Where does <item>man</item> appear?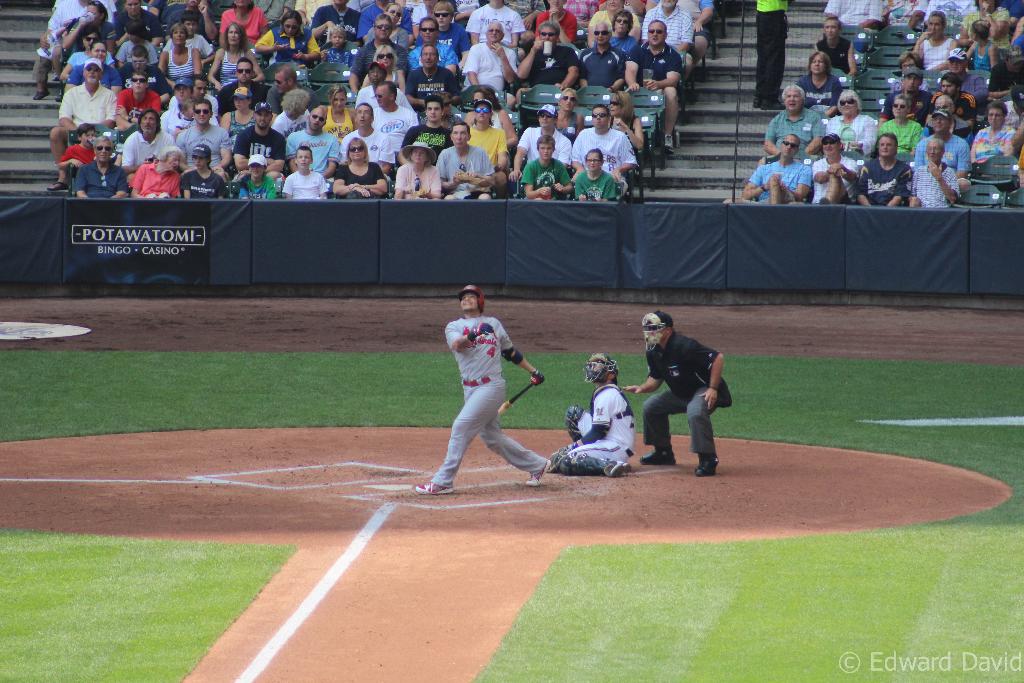
Appears at x1=933, y1=48, x2=988, y2=126.
